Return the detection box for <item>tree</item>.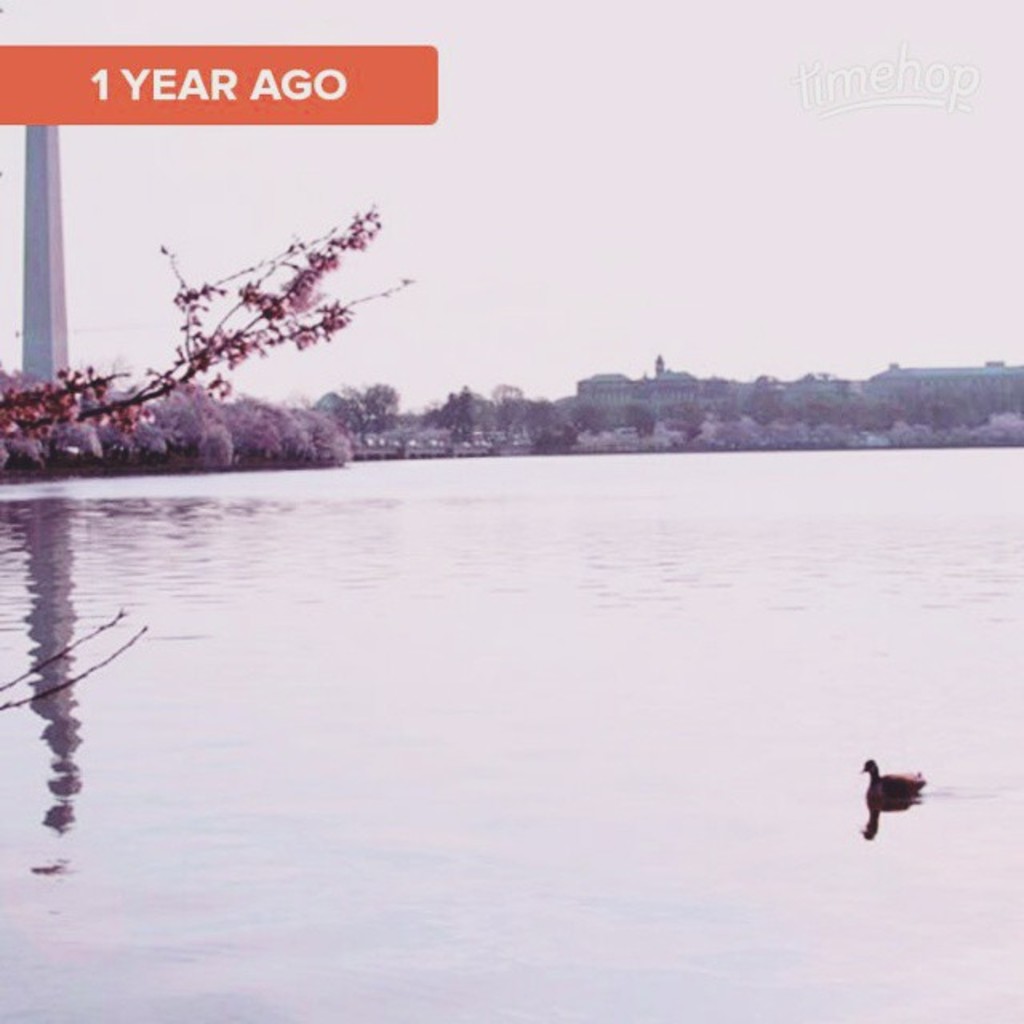
detection(485, 376, 526, 446).
